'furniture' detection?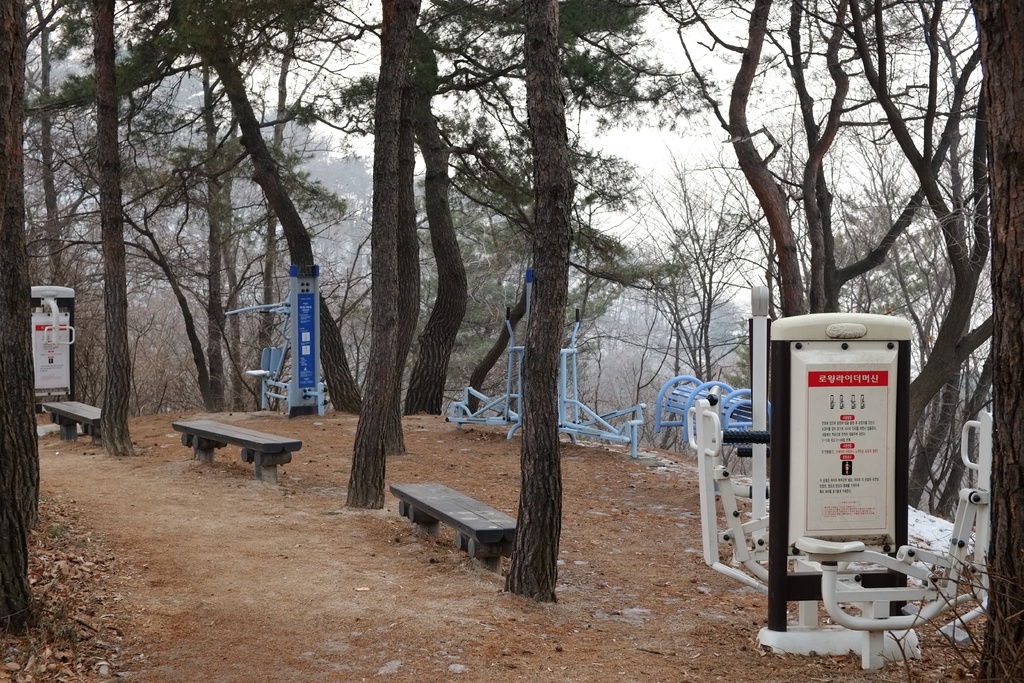
<bbox>45, 397, 104, 441</bbox>
